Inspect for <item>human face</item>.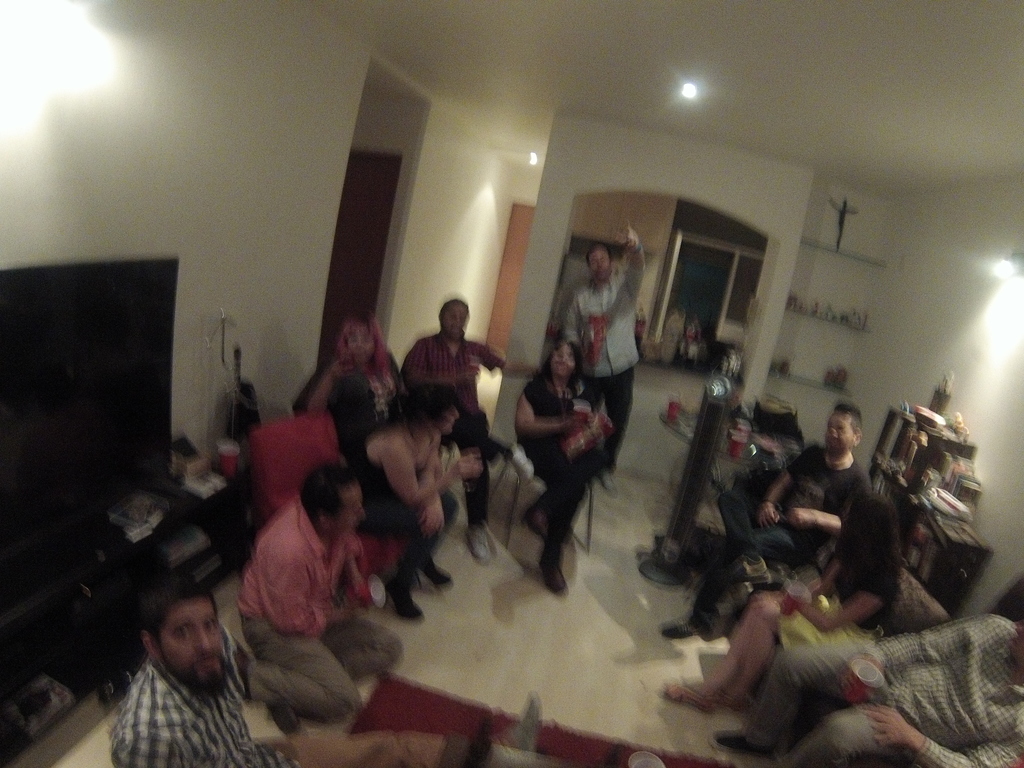
Inspection: bbox=[558, 345, 575, 376].
